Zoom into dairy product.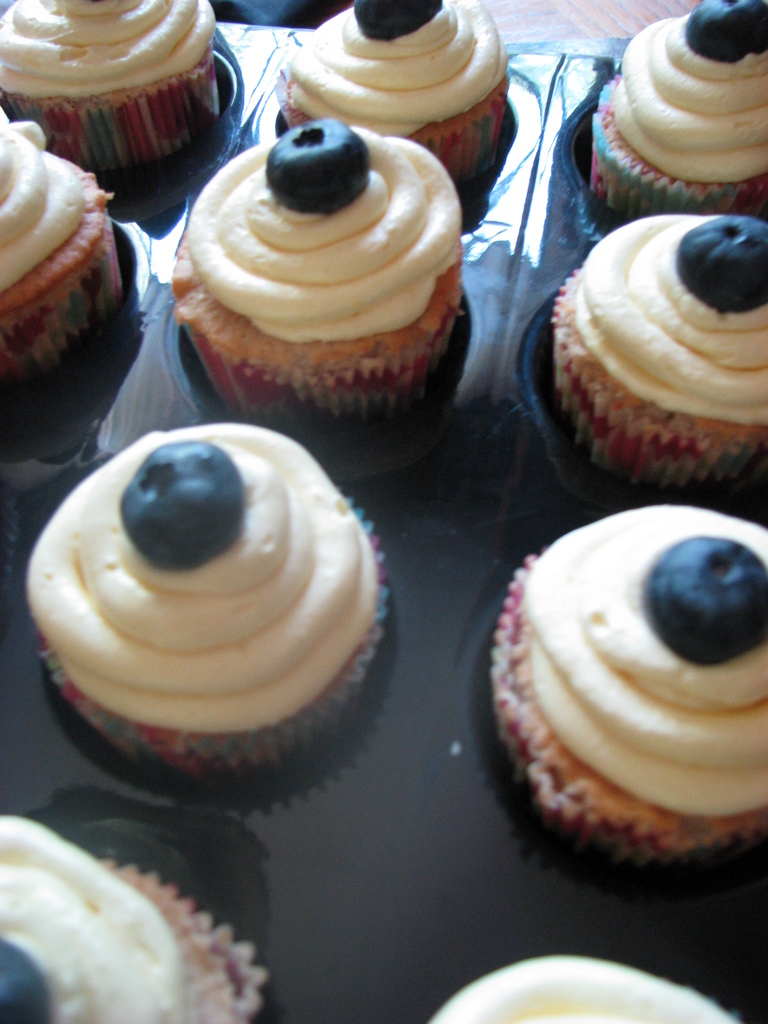
Zoom target: [x1=563, y1=194, x2=767, y2=423].
